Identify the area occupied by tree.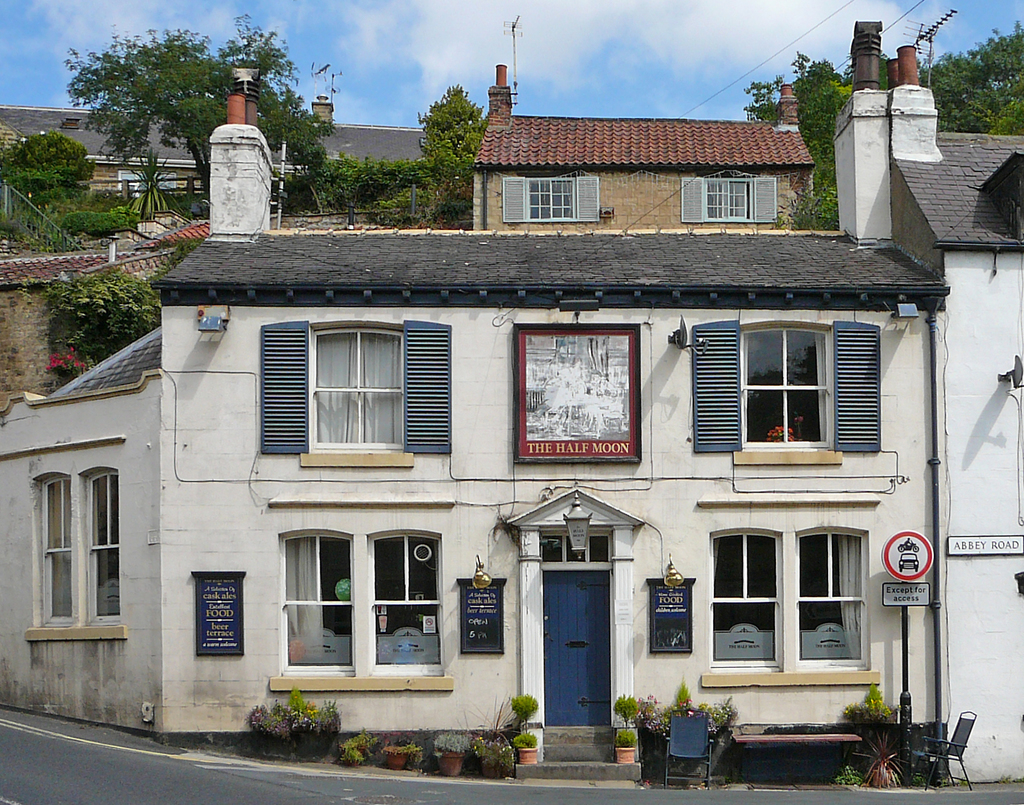
Area: bbox(65, 12, 337, 227).
